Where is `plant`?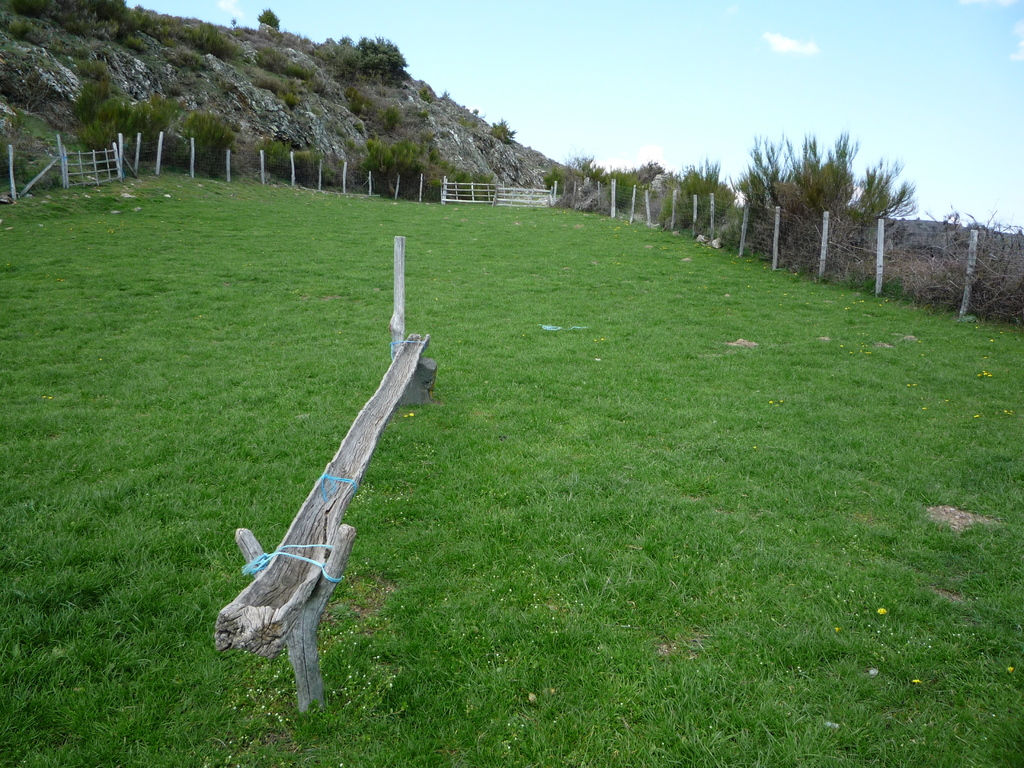
{"x1": 248, "y1": 48, "x2": 314, "y2": 81}.
